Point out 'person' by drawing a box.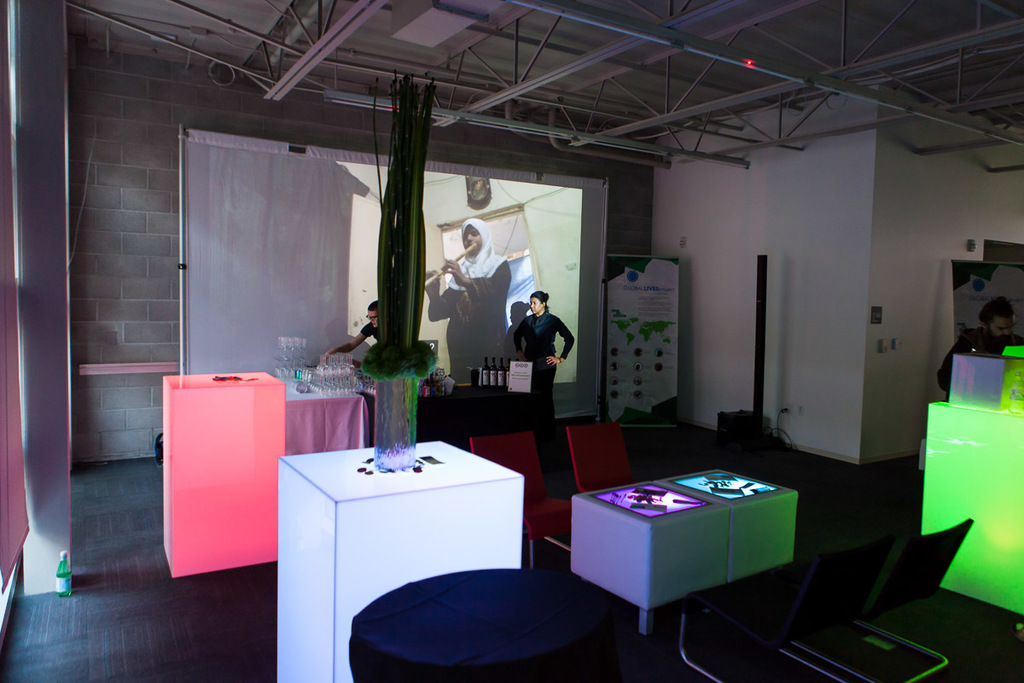
x1=516 y1=289 x2=581 y2=433.
